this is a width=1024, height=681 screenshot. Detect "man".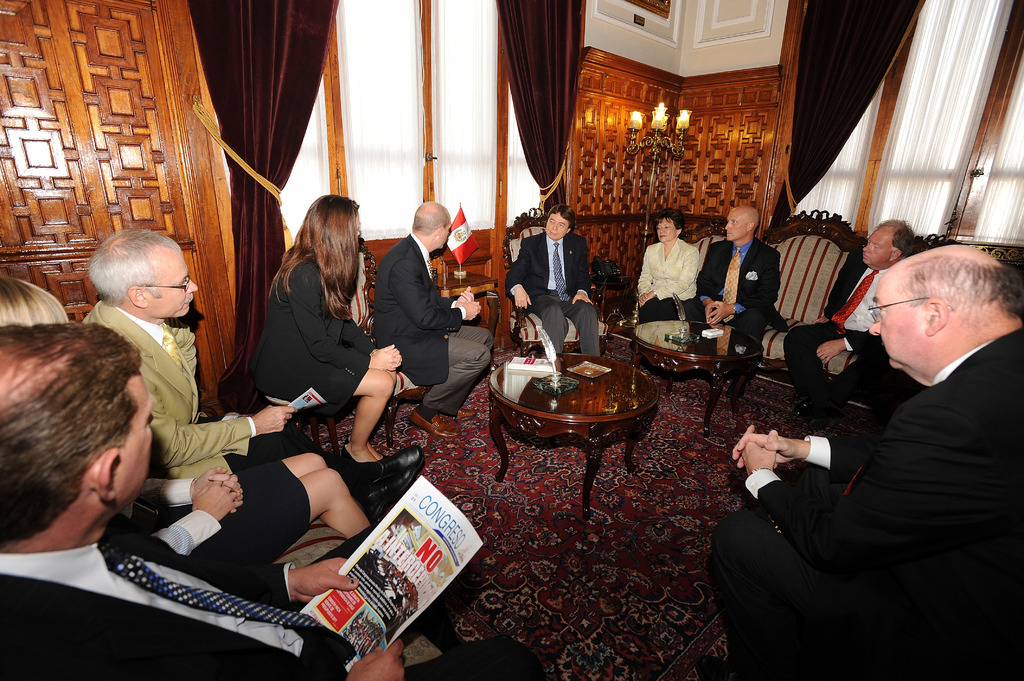
<region>505, 203, 601, 358</region>.
